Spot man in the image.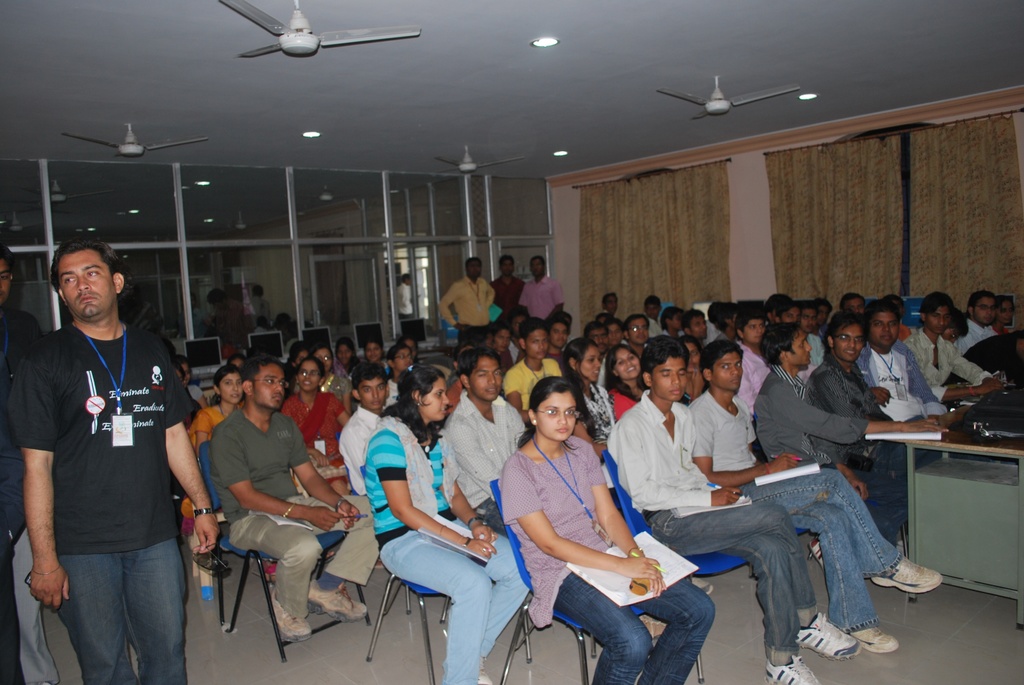
man found at select_region(580, 319, 610, 384).
